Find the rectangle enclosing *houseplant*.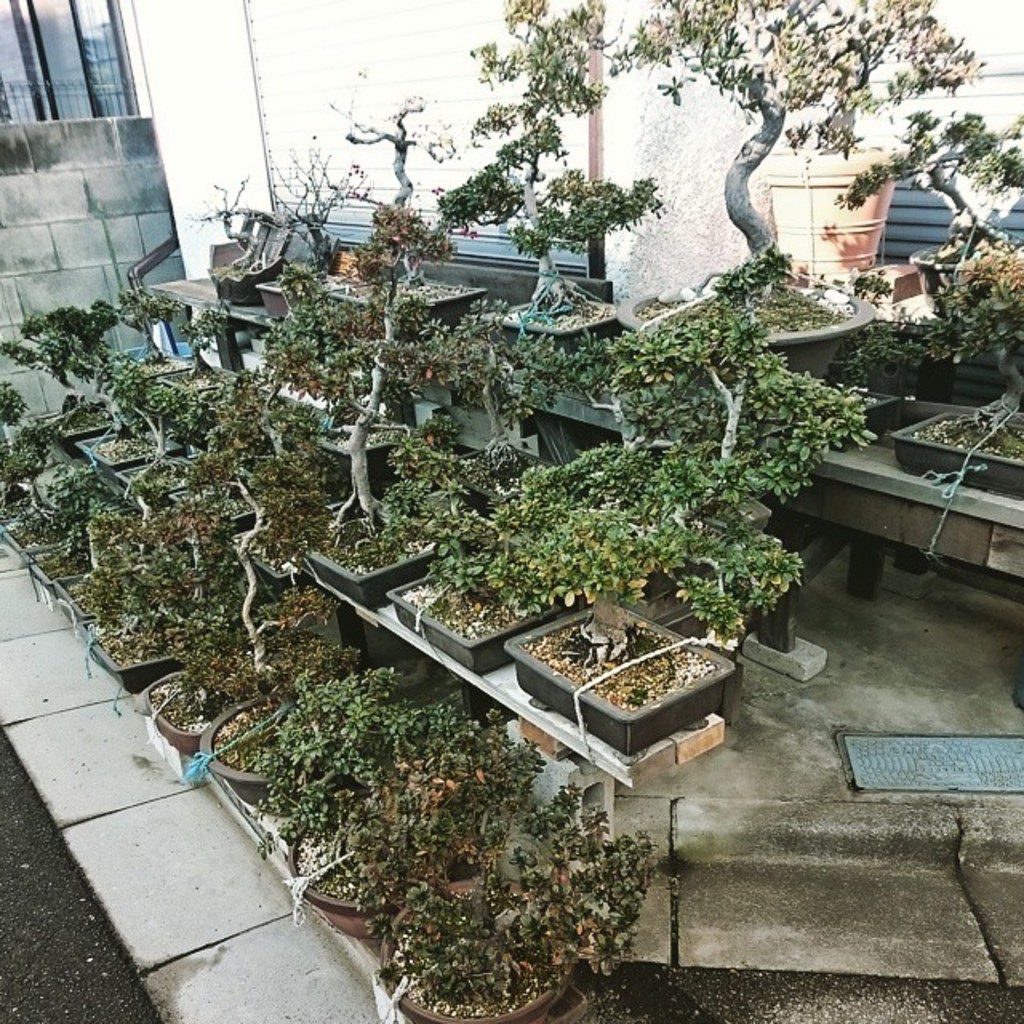
(left=282, top=240, right=378, bottom=322).
